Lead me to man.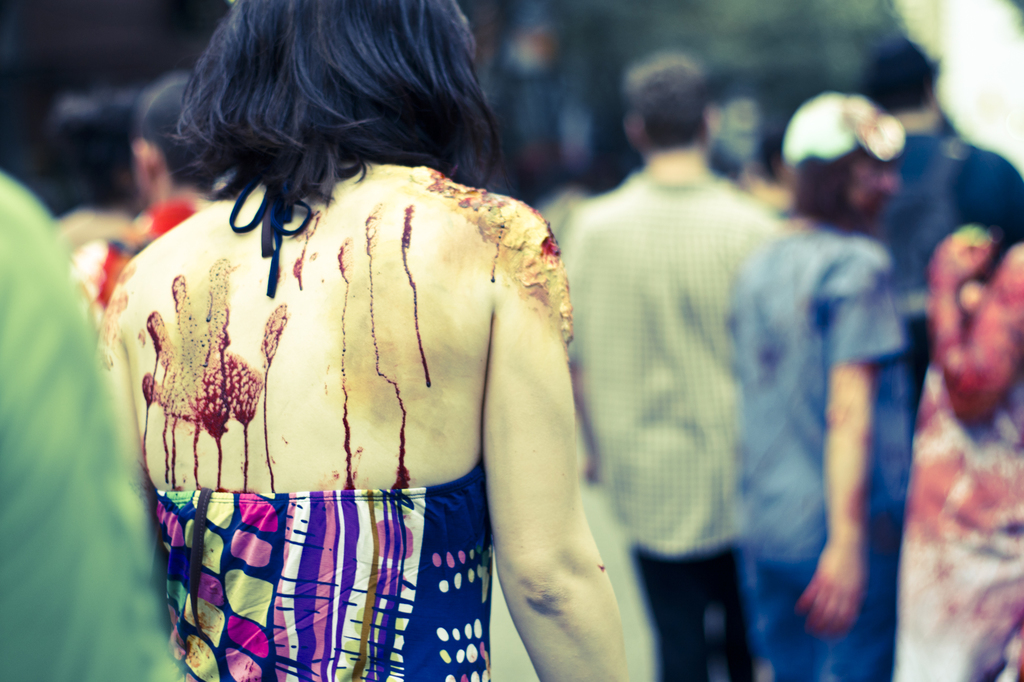
Lead to box(67, 77, 223, 326).
